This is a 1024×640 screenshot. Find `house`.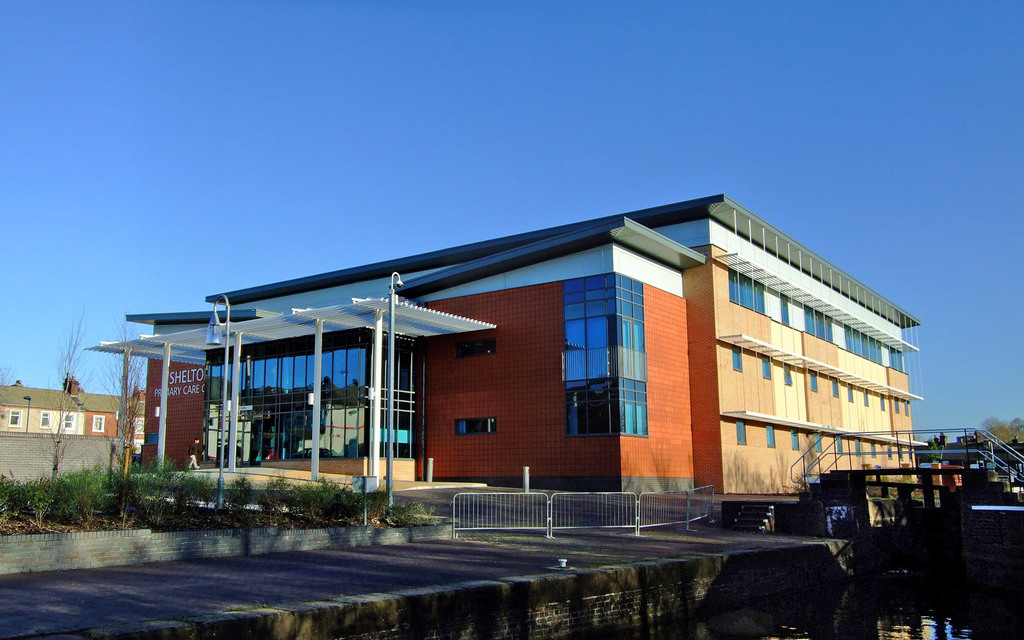
Bounding box: crop(0, 380, 84, 434).
